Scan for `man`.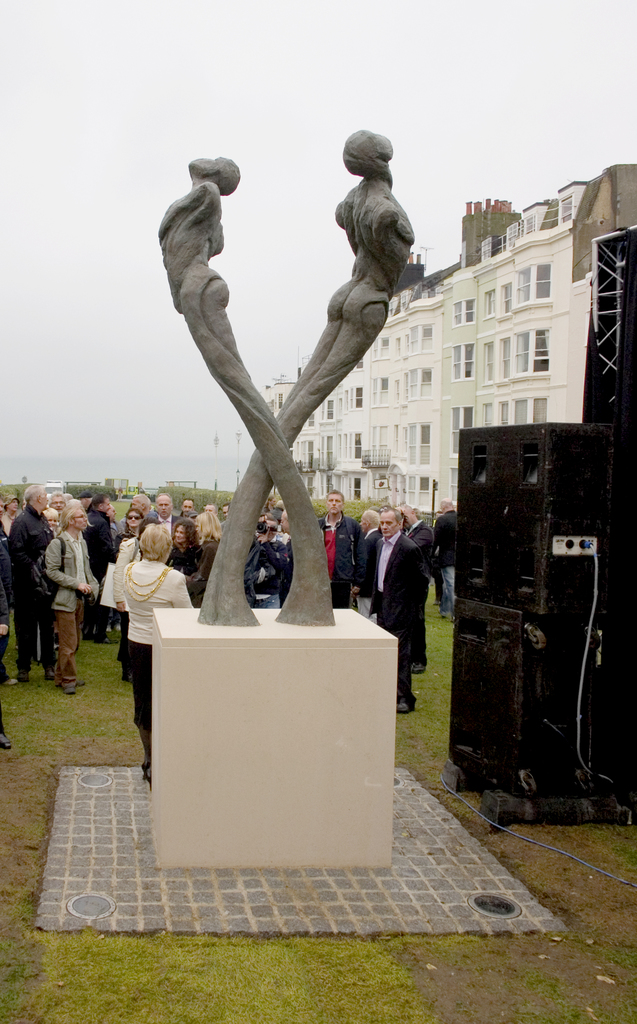
Scan result: select_region(7, 488, 54, 684).
